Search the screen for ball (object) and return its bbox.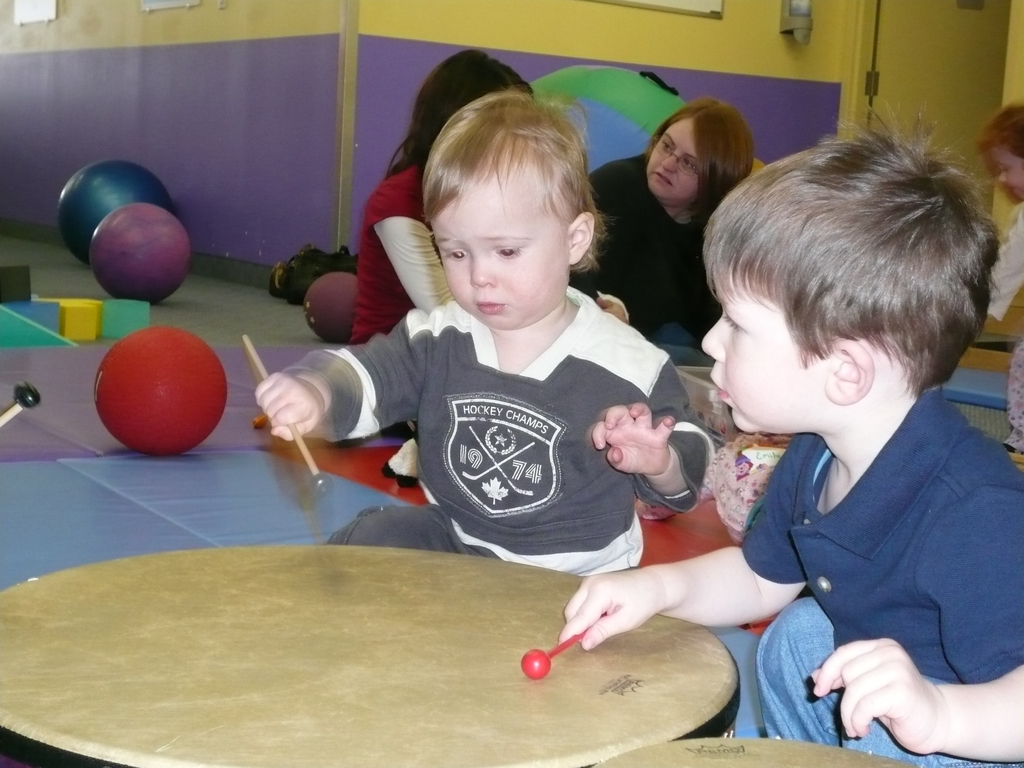
Found: detection(301, 271, 364, 348).
